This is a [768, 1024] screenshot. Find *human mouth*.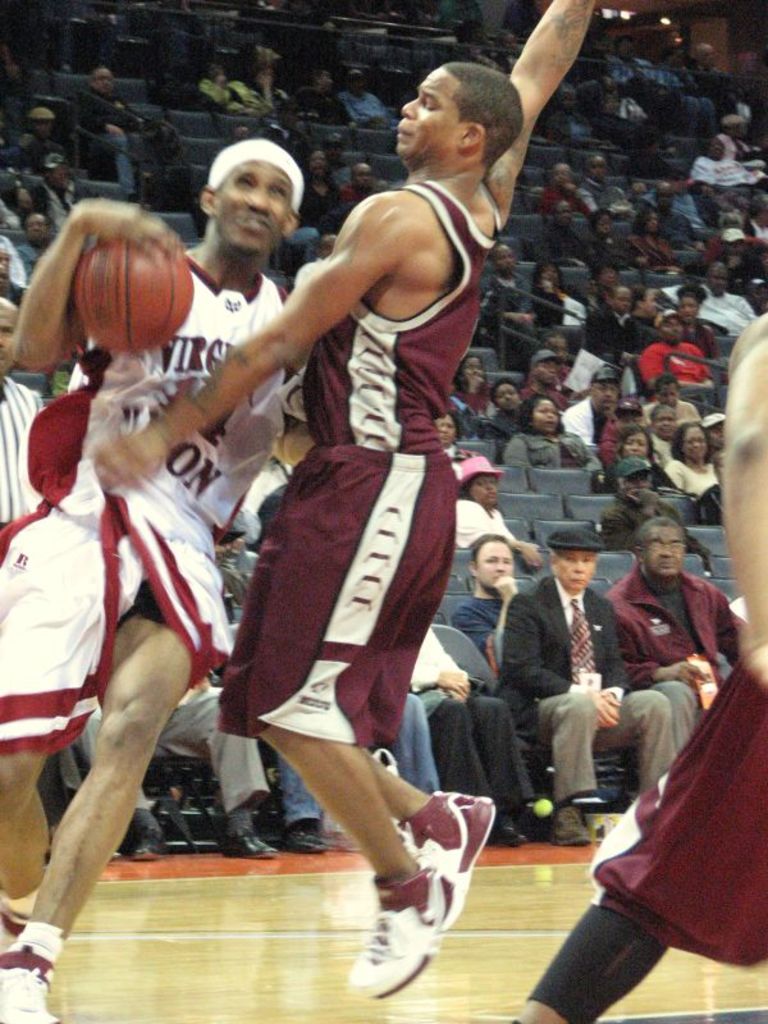
Bounding box: [left=233, top=209, right=274, bottom=233].
